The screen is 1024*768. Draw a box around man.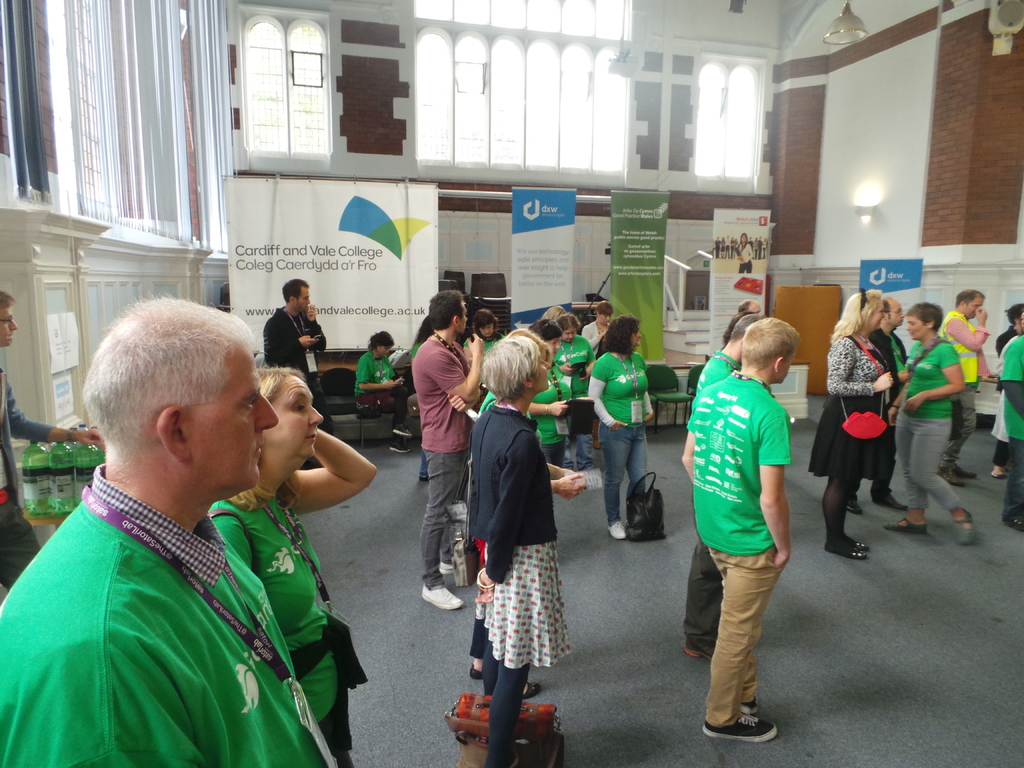
box=[680, 317, 802, 744].
